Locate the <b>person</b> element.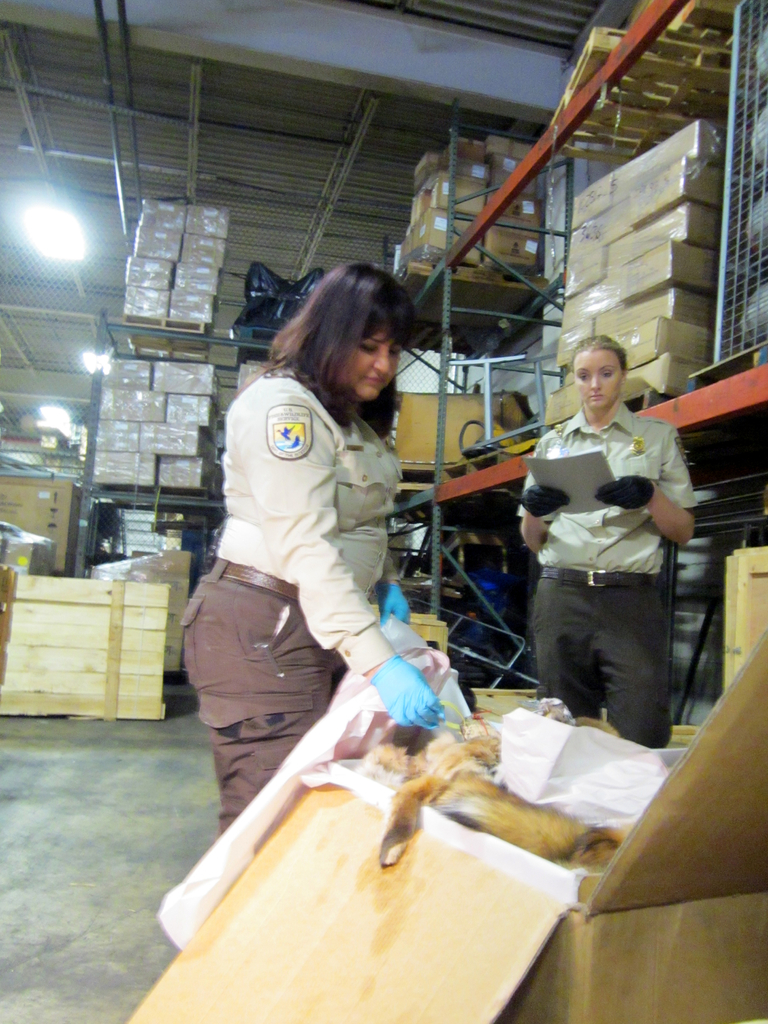
Element bbox: Rect(515, 341, 696, 747).
